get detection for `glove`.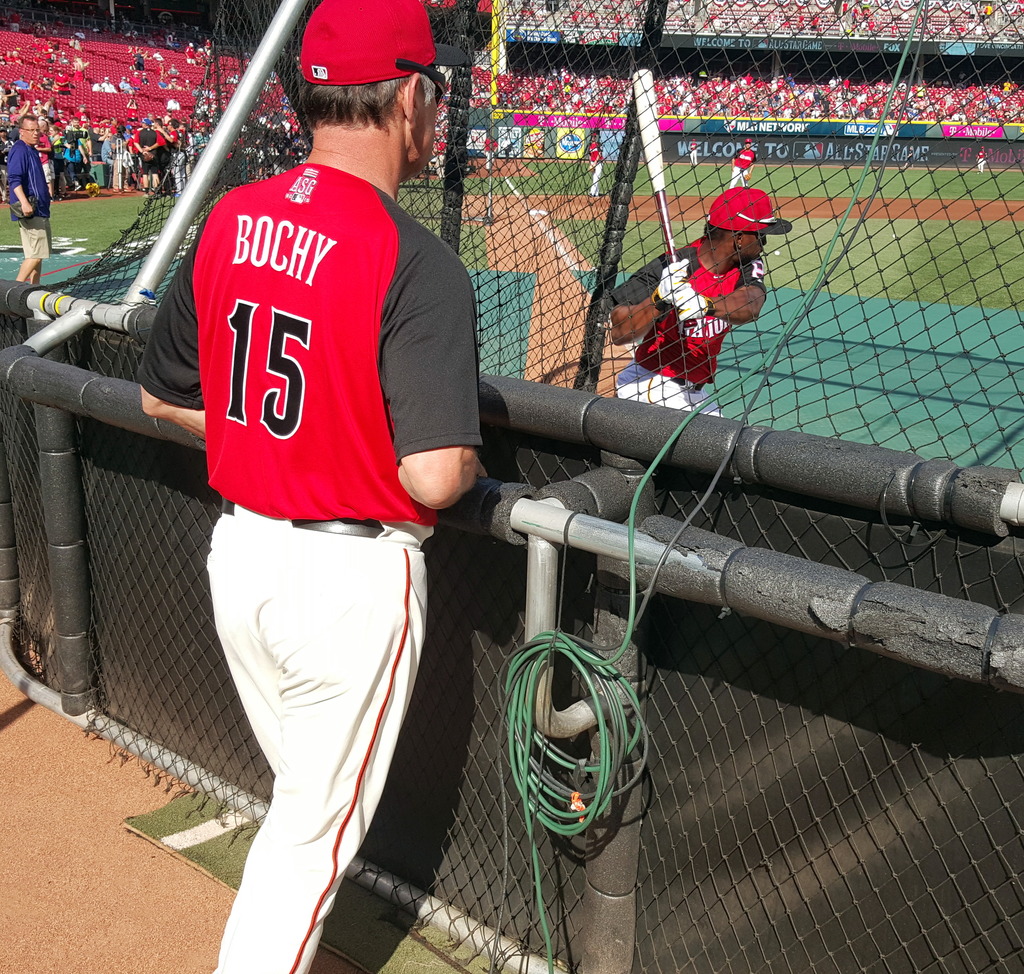
Detection: {"left": 652, "top": 255, "right": 690, "bottom": 312}.
